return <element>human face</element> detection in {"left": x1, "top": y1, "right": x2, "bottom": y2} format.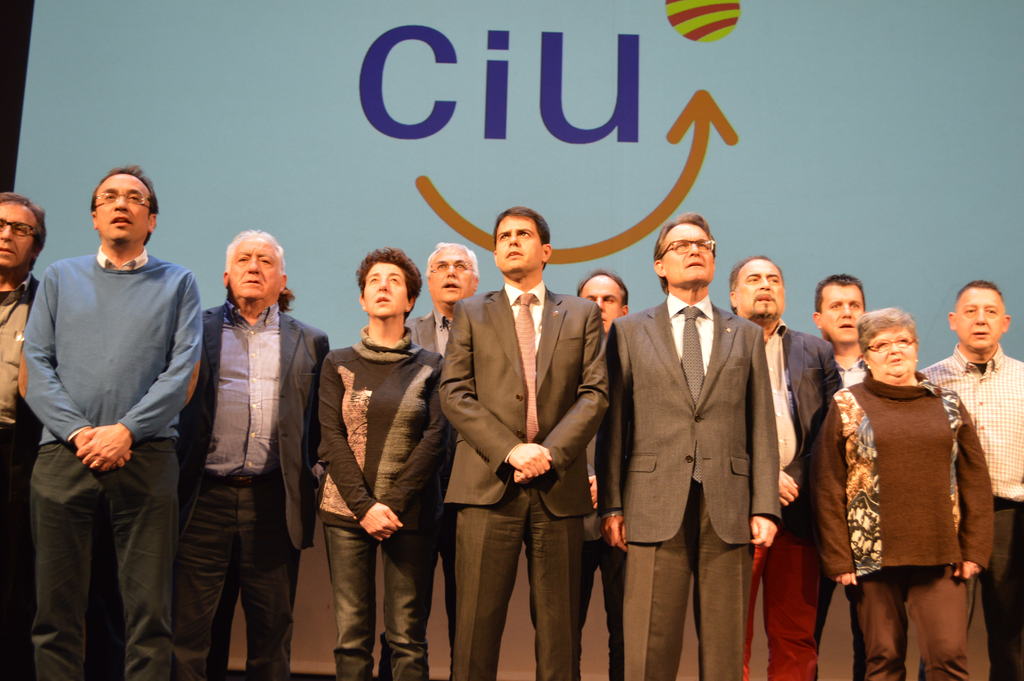
{"left": 91, "top": 183, "right": 158, "bottom": 243}.
